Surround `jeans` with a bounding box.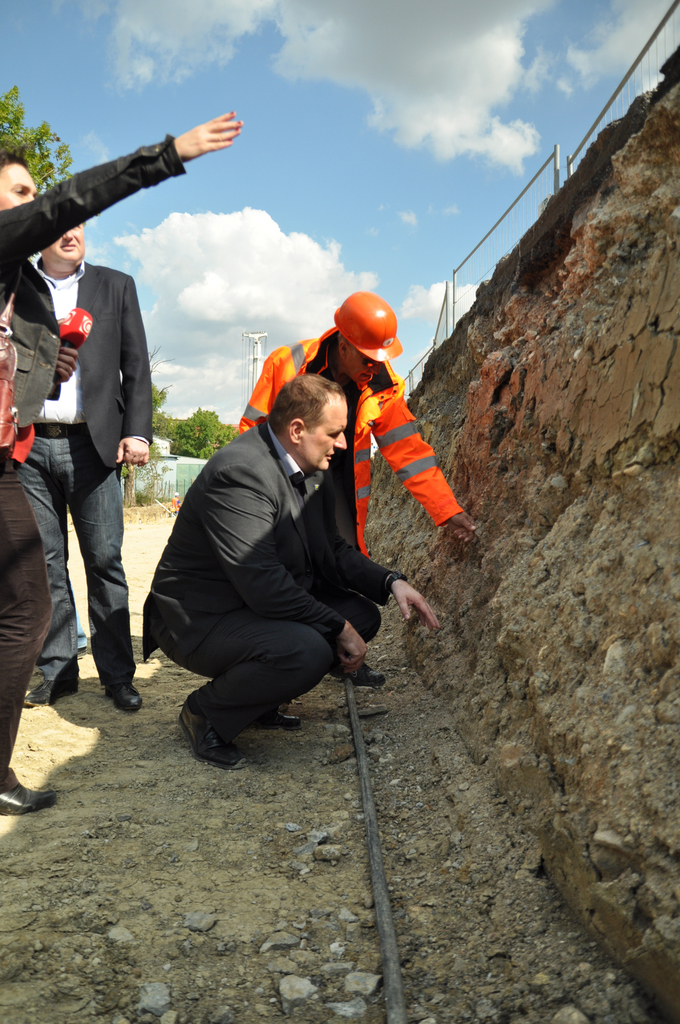
{"x1": 0, "y1": 419, "x2": 140, "y2": 691}.
